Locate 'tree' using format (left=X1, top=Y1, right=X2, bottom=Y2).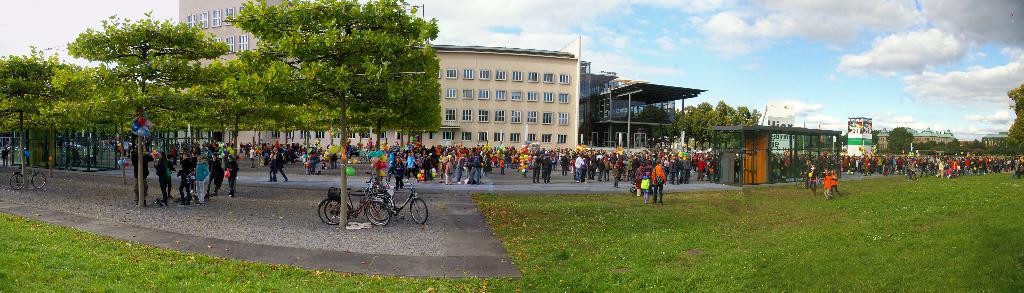
(left=44, top=58, right=137, bottom=178).
